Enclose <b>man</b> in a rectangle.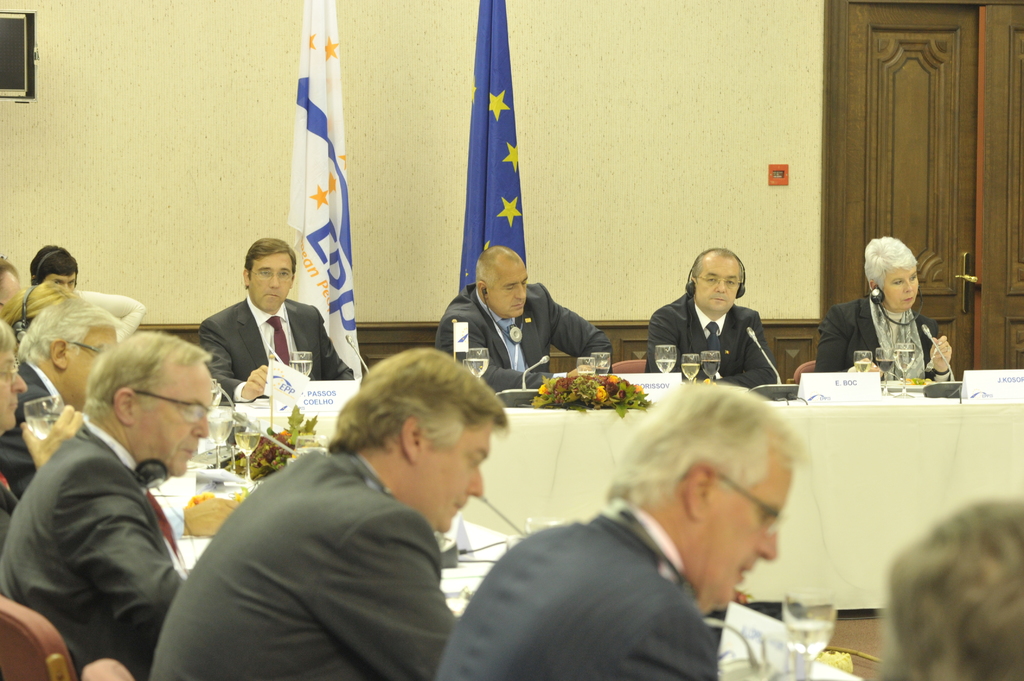
145:346:509:680.
